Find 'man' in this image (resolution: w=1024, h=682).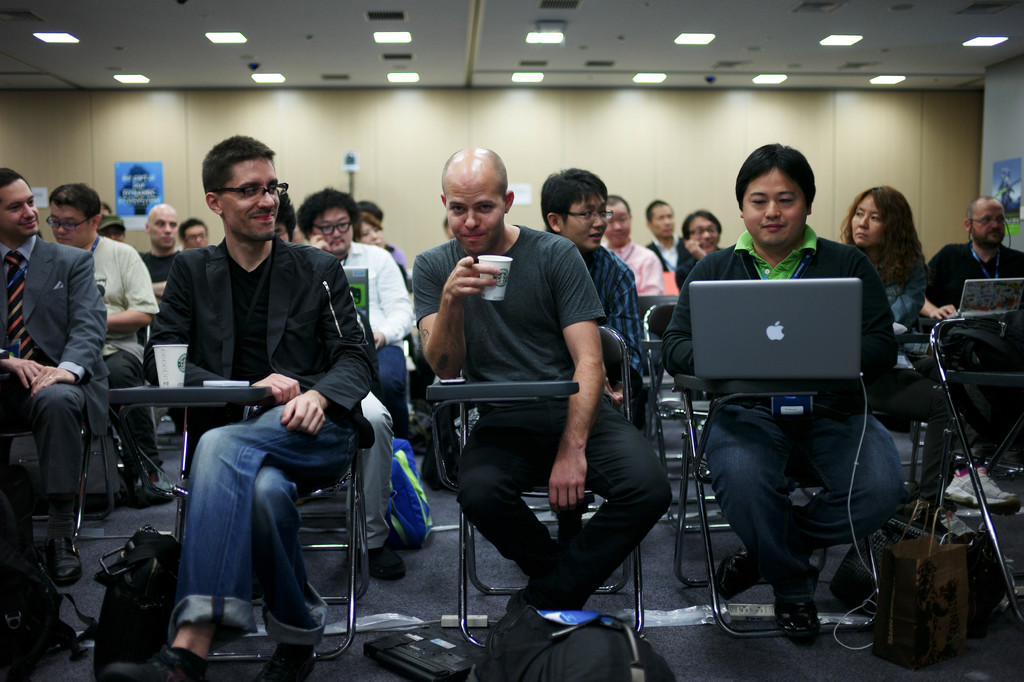
(x1=136, y1=204, x2=188, y2=309).
